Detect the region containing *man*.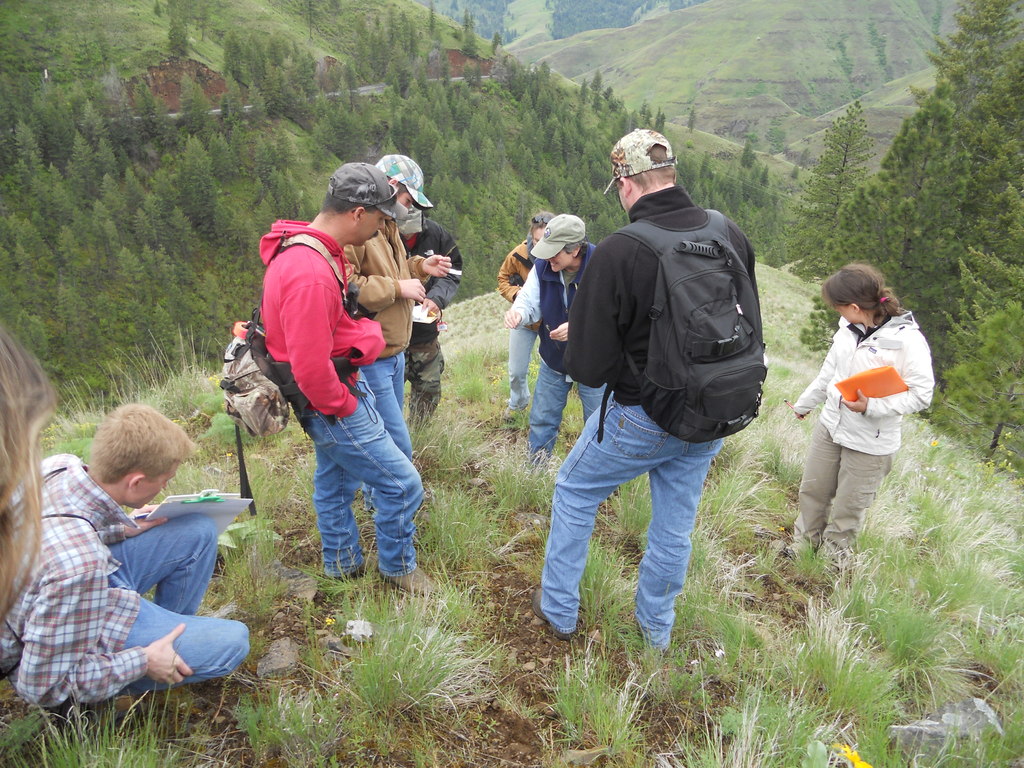
Rect(393, 177, 453, 433).
